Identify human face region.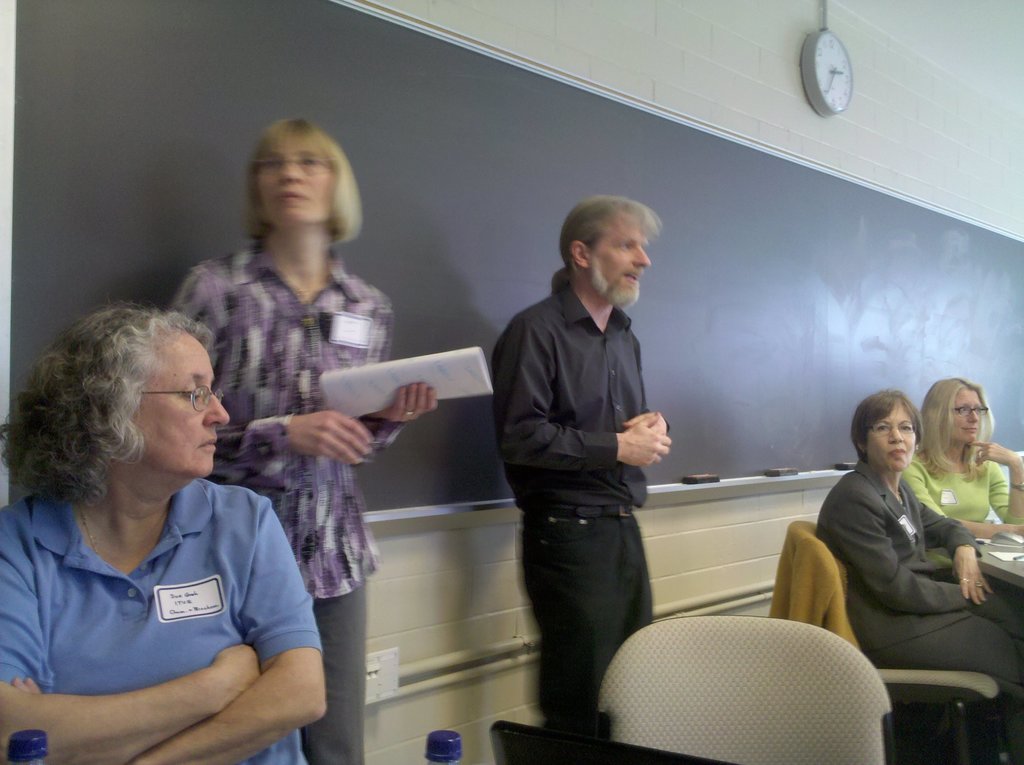
Region: crop(128, 341, 231, 480).
